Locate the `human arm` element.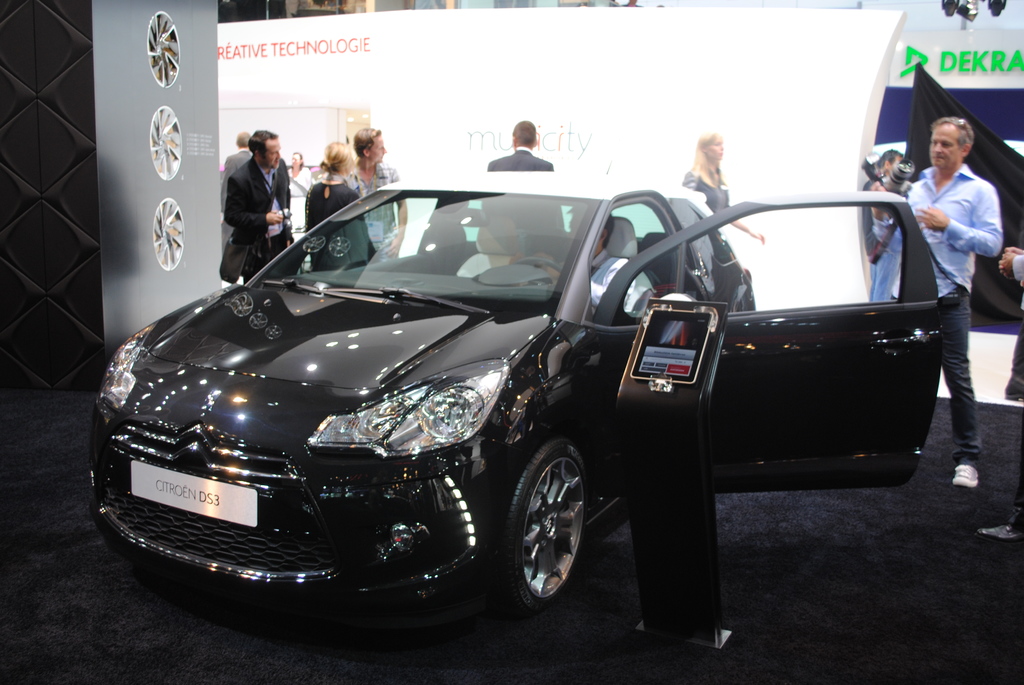
Element bbox: Rect(1000, 239, 1023, 272).
